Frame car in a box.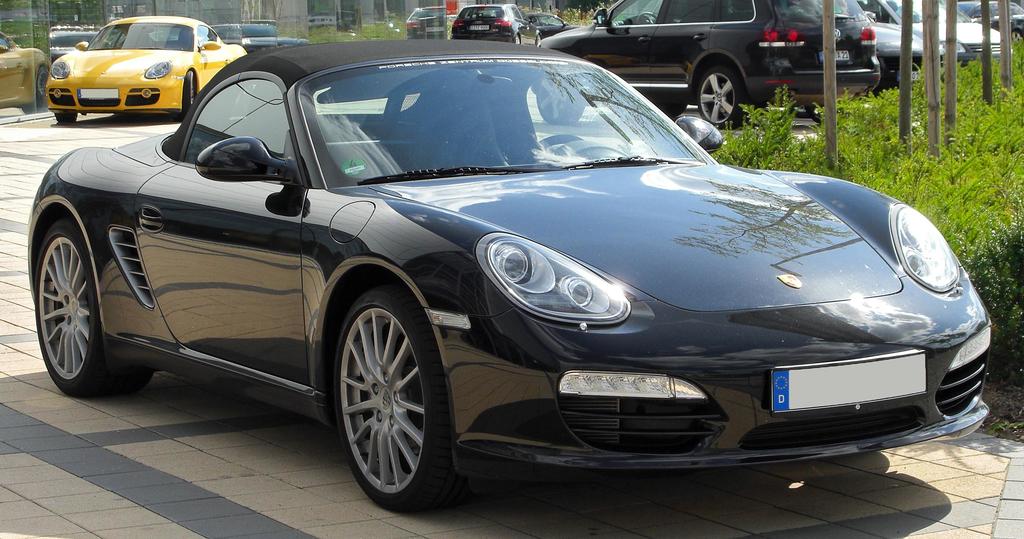
bbox(0, 40, 964, 488).
